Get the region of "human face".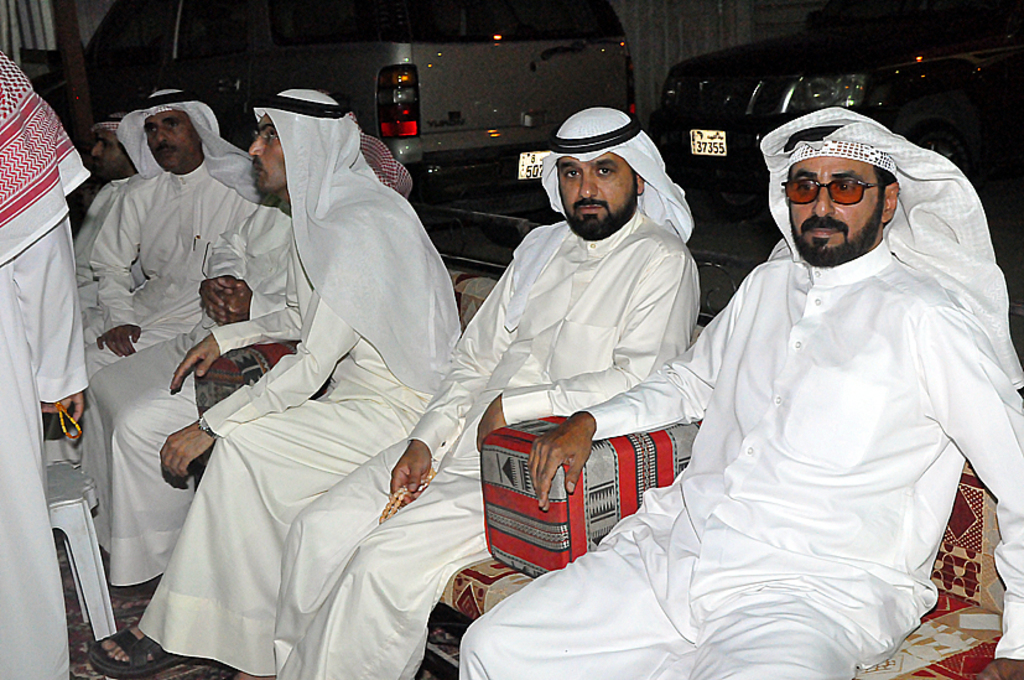
locate(142, 111, 199, 166).
